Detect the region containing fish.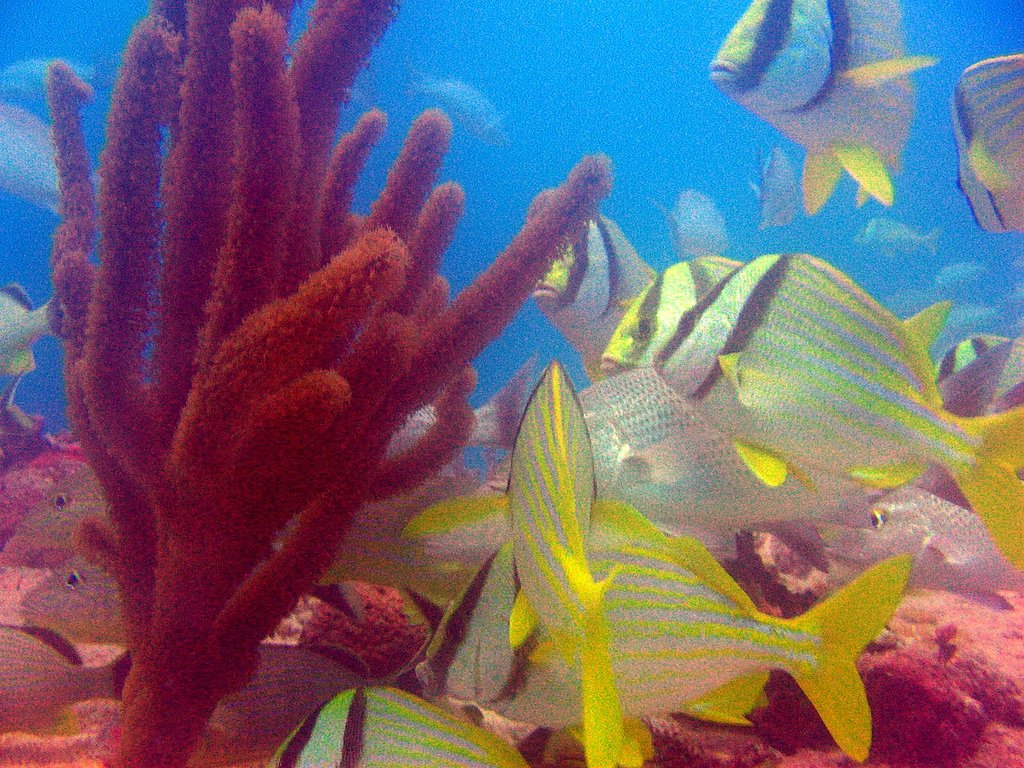
[x1=404, y1=66, x2=510, y2=147].
